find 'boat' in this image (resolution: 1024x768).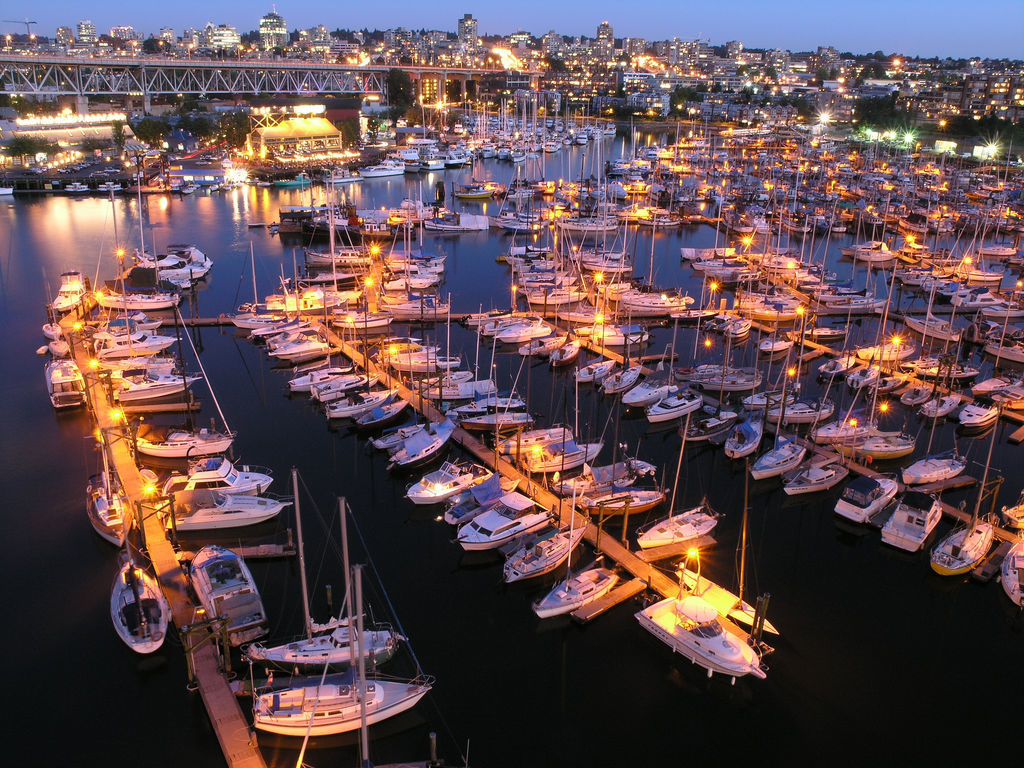
400 352 458 376.
